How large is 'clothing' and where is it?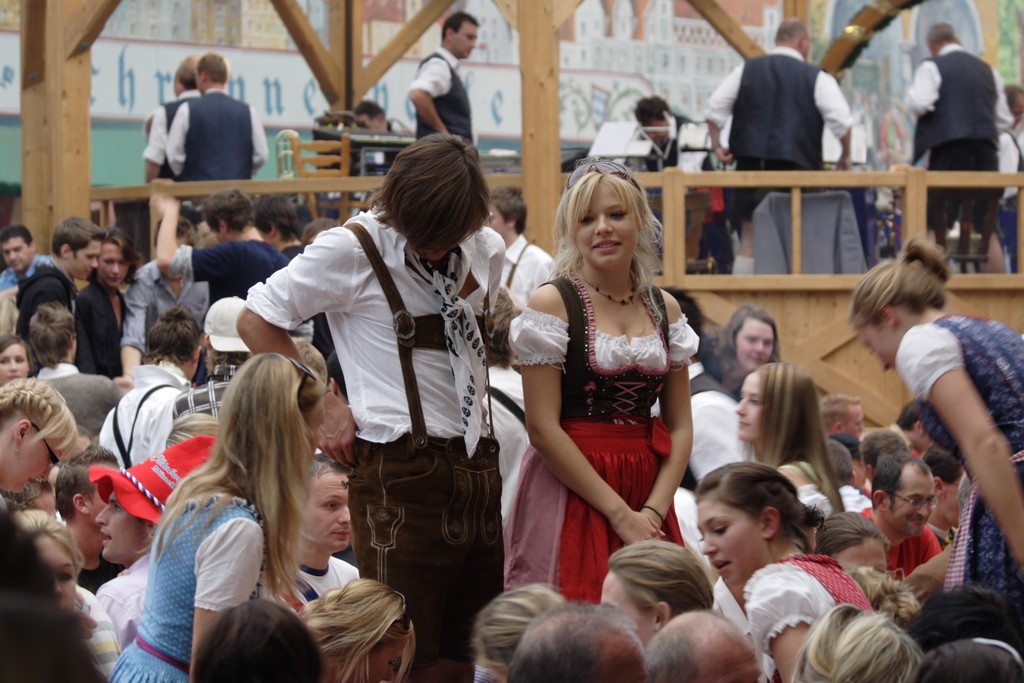
Bounding box: box=[29, 363, 114, 454].
